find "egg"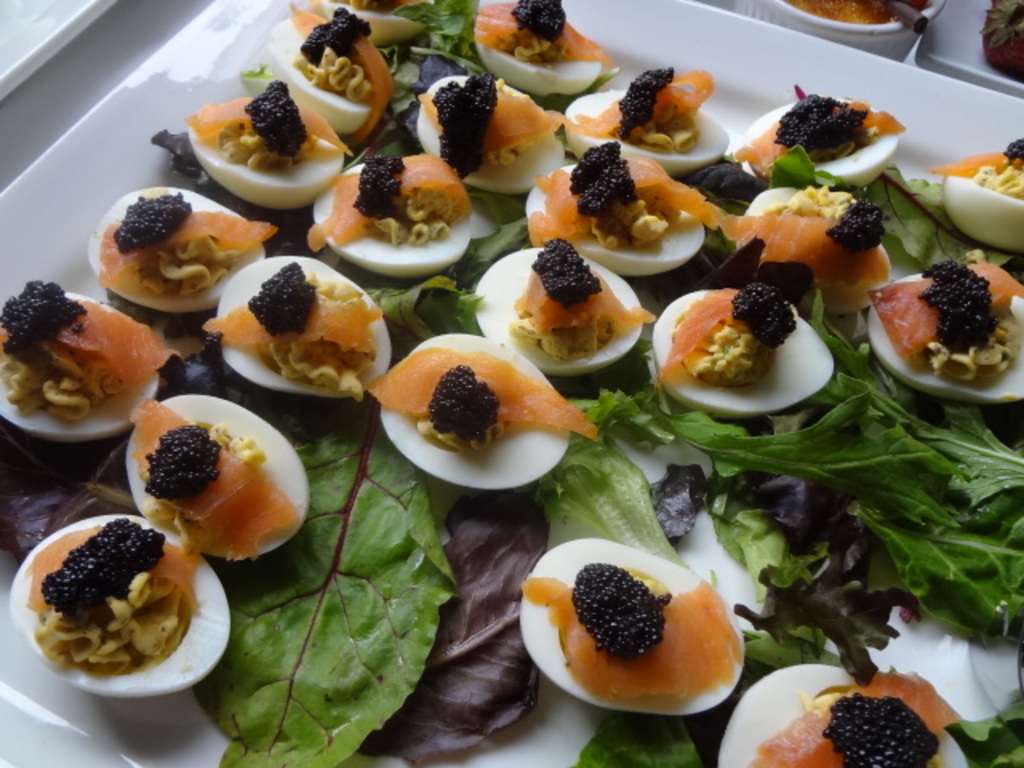
bbox=[717, 664, 973, 766]
